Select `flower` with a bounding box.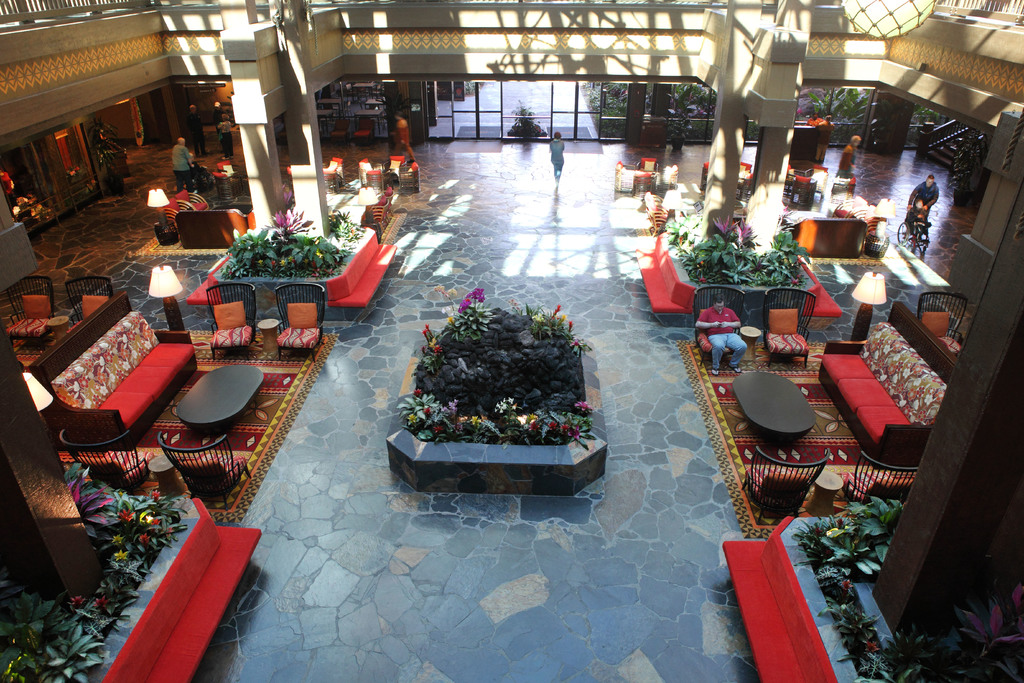
Rect(559, 313, 566, 324).
